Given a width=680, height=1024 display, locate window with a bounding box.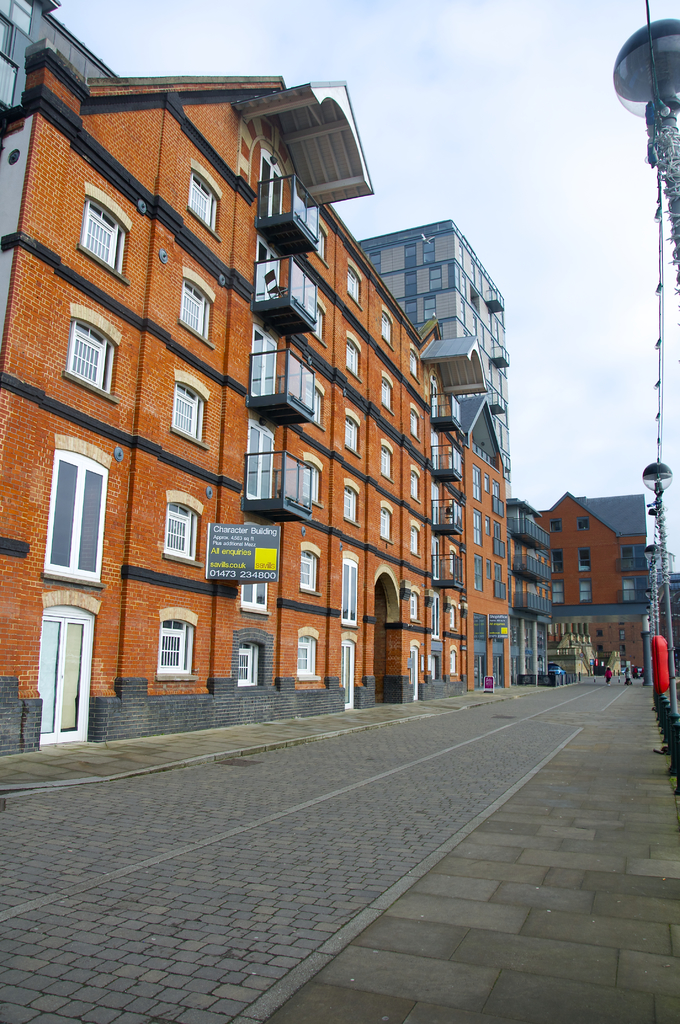
Located: 160 488 220 561.
